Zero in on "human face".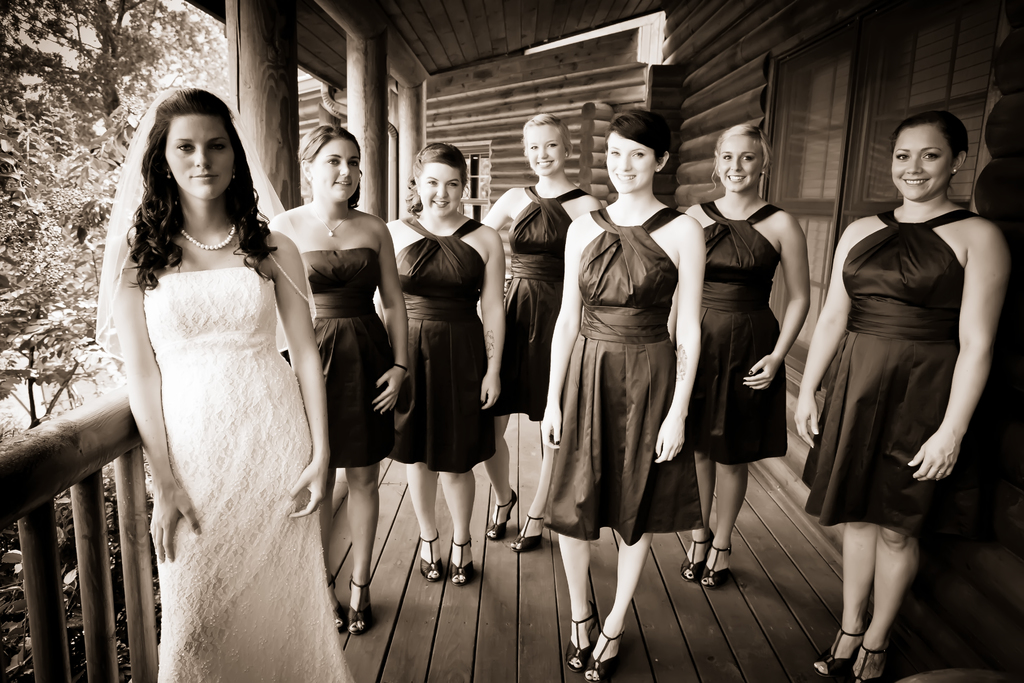
Zeroed in: rect(164, 117, 236, 199).
